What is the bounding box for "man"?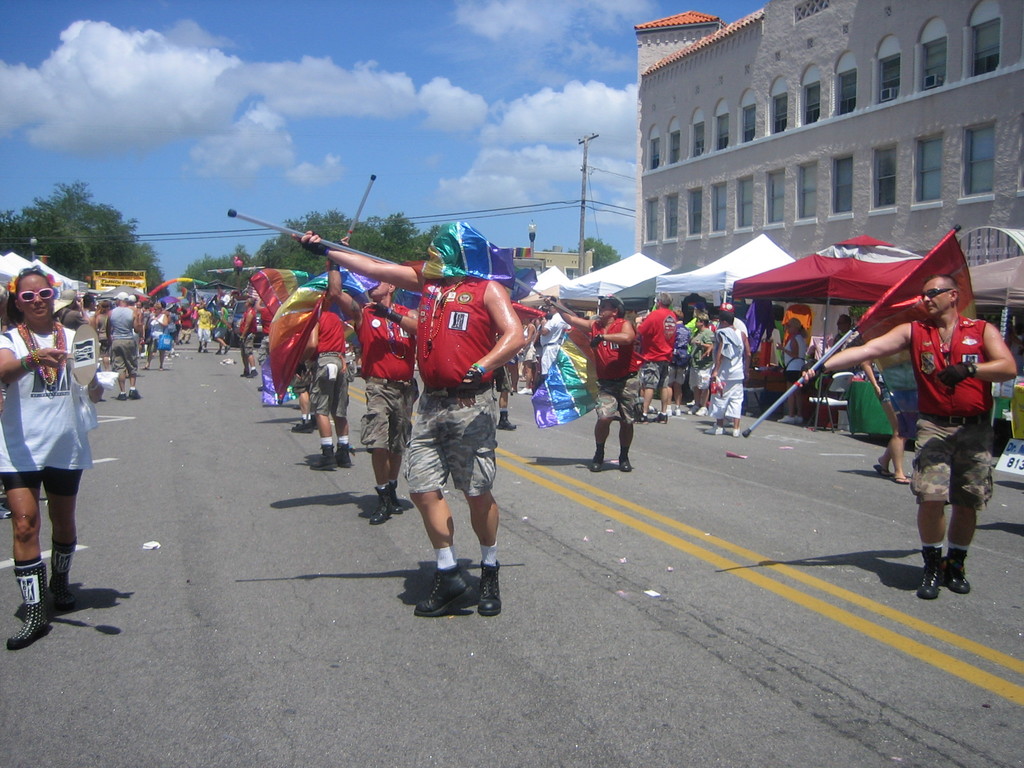
region(254, 304, 271, 390).
